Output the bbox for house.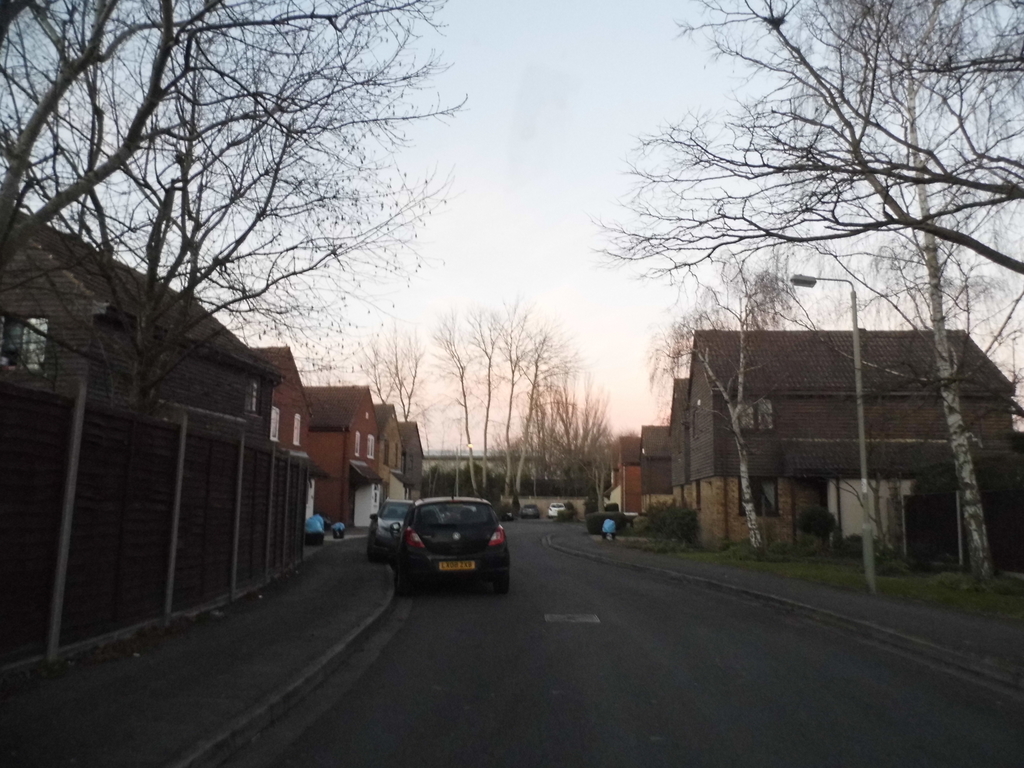
<bbox>663, 376, 687, 514</bbox>.
